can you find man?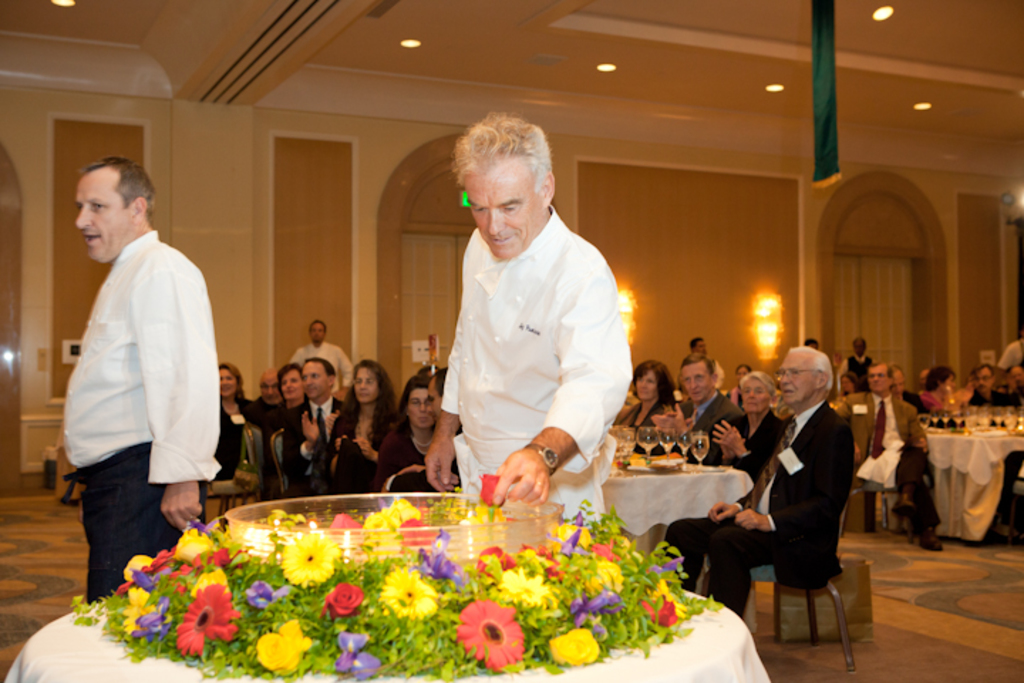
Yes, bounding box: x1=841, y1=337, x2=876, y2=390.
